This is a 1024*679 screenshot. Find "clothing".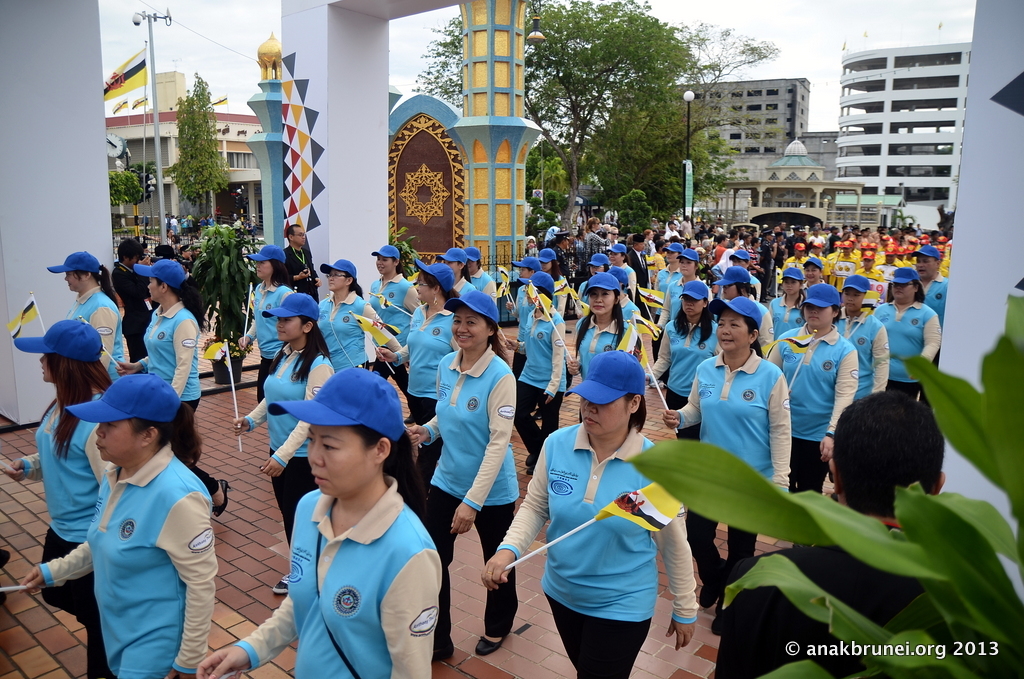
Bounding box: 608 262 637 299.
